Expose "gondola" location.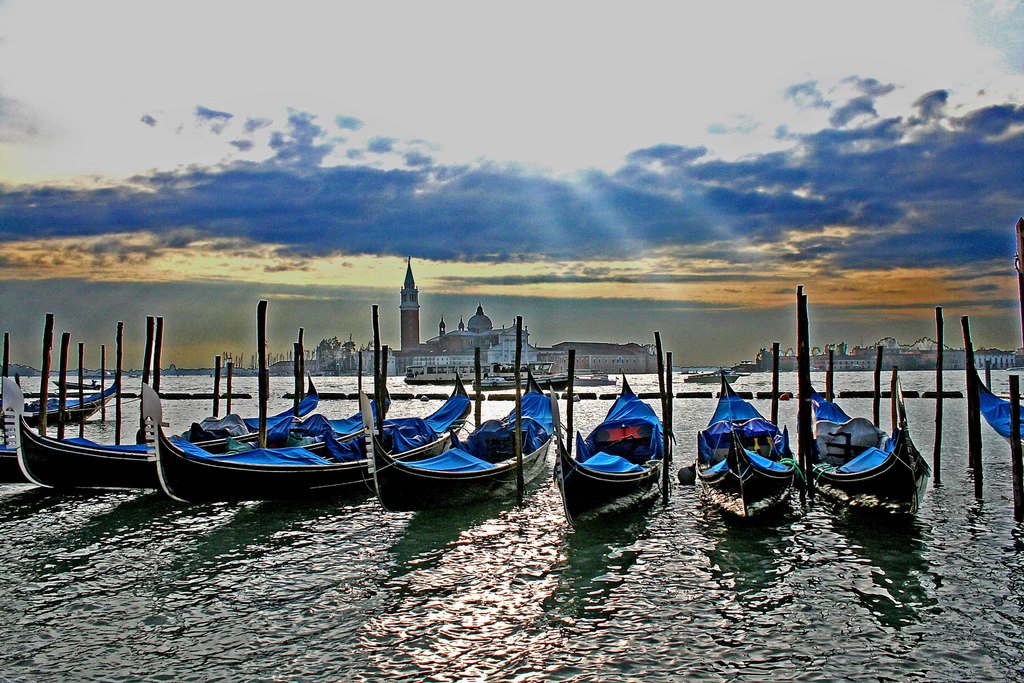
Exposed at 691,363,799,526.
